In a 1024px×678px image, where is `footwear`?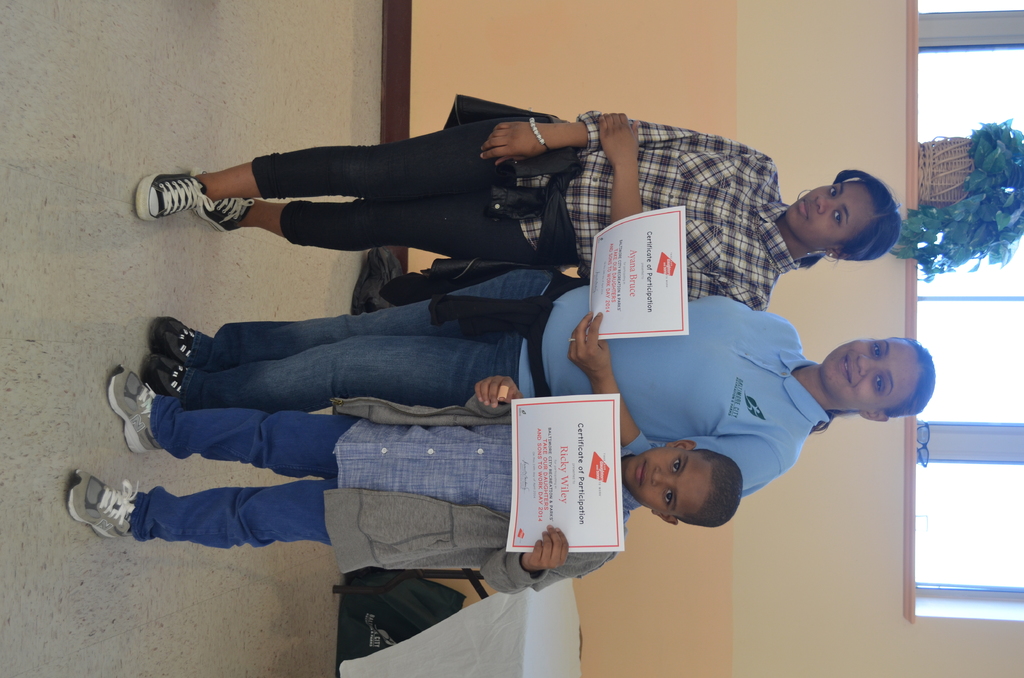
(56, 480, 142, 542).
